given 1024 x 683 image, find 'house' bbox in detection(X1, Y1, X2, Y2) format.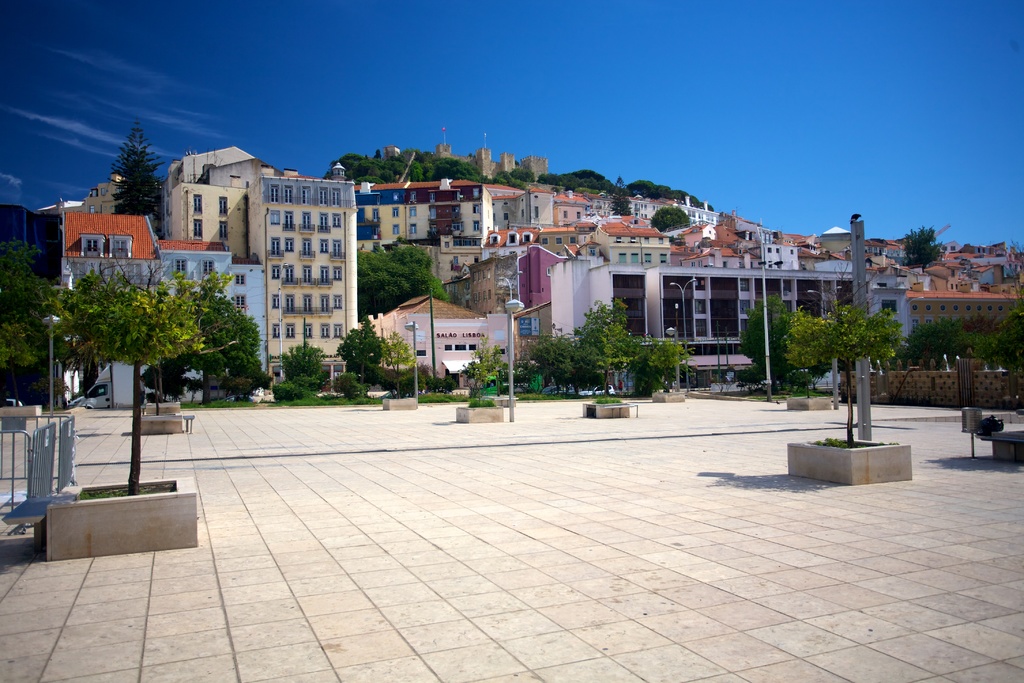
detection(515, 241, 572, 309).
